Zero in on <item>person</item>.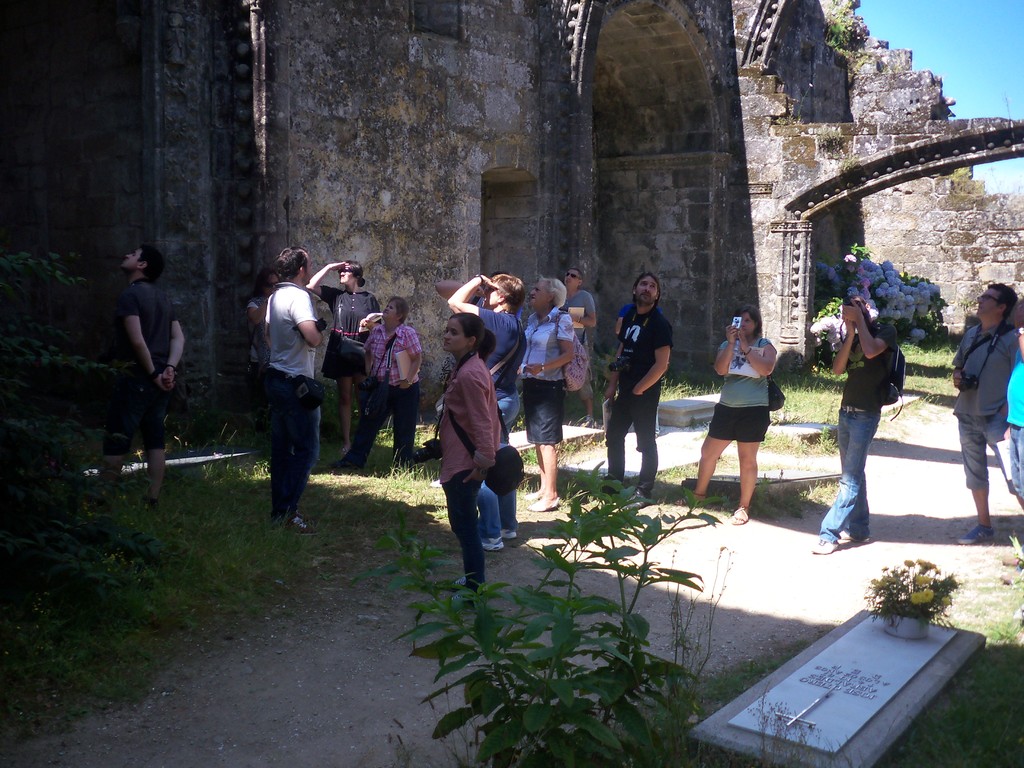
Zeroed in: (x1=607, y1=274, x2=675, y2=500).
